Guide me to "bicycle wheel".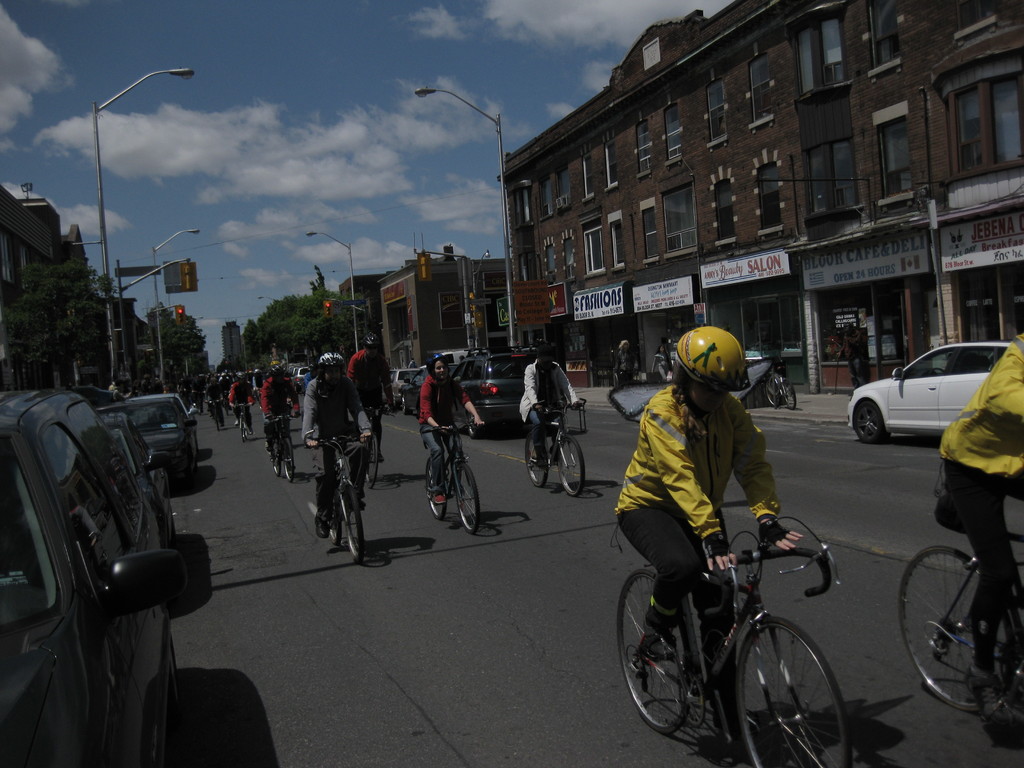
Guidance: [451, 463, 480, 532].
